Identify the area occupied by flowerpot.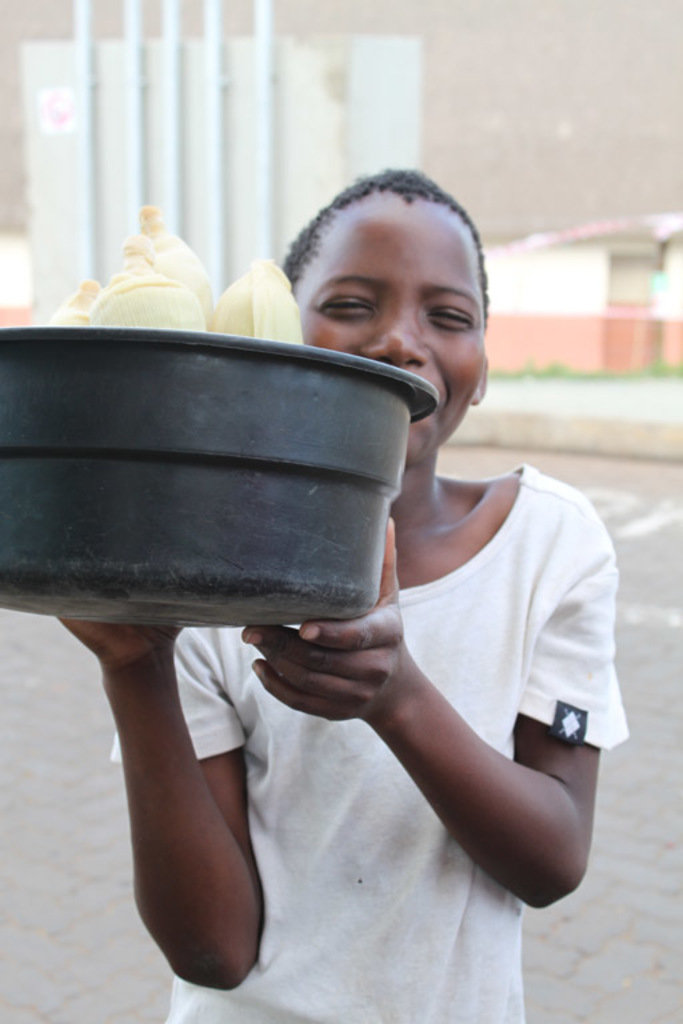
Area: x1=9 y1=271 x2=422 y2=665.
